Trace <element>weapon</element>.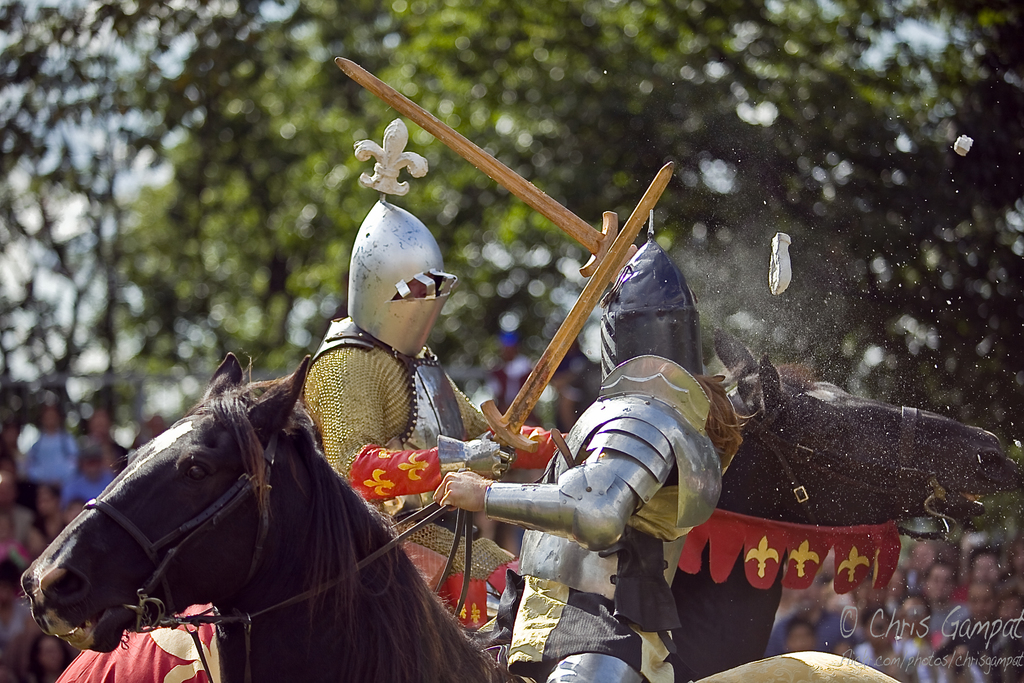
Traced to l=479, t=159, r=671, b=447.
